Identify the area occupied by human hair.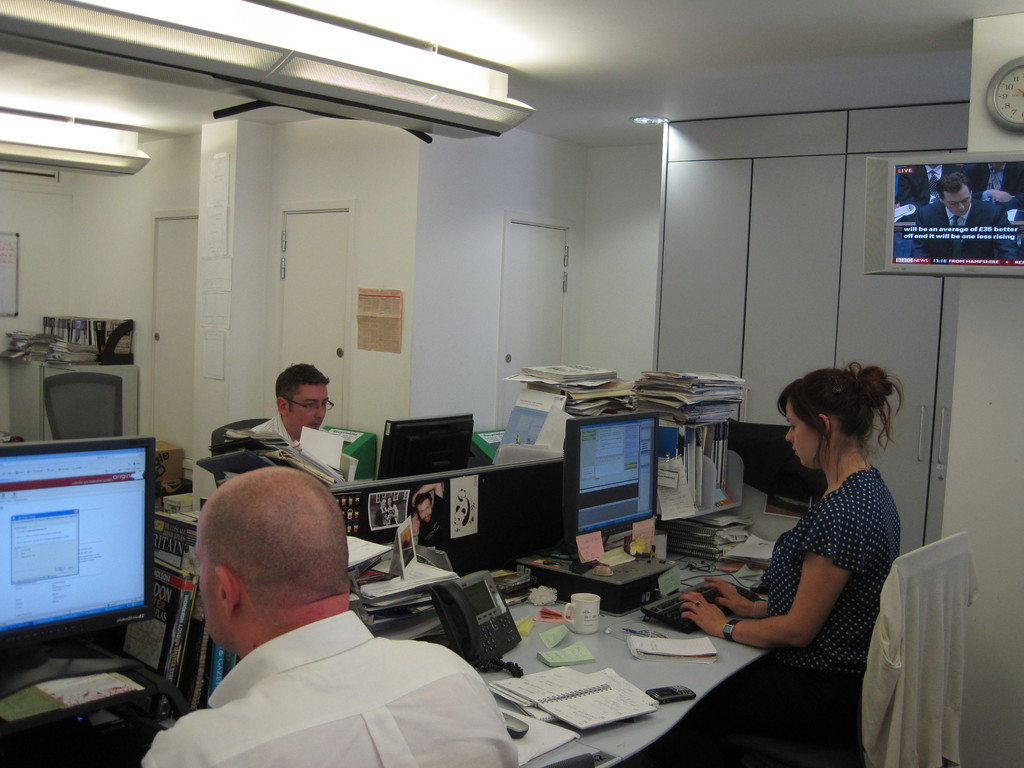
Area: [x1=935, y1=173, x2=973, y2=204].
